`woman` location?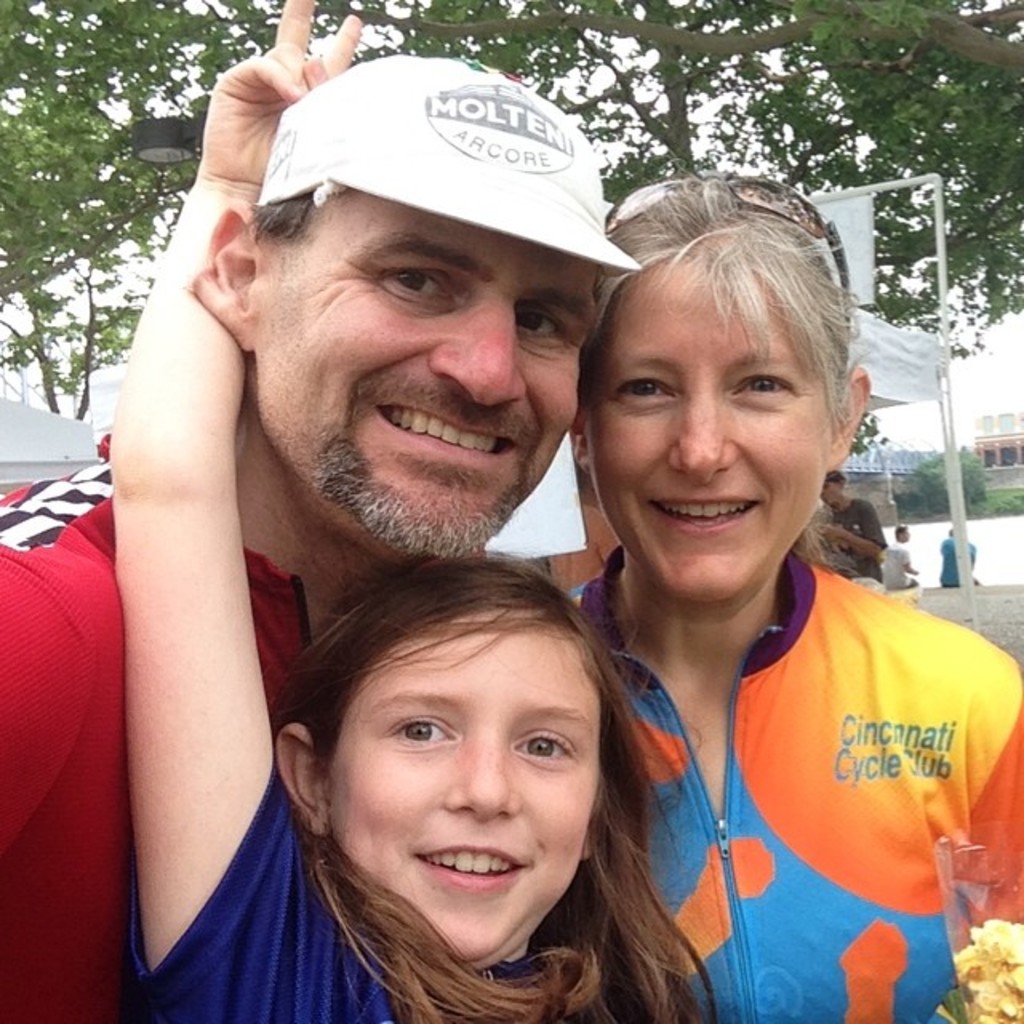
538/203/979/1010
